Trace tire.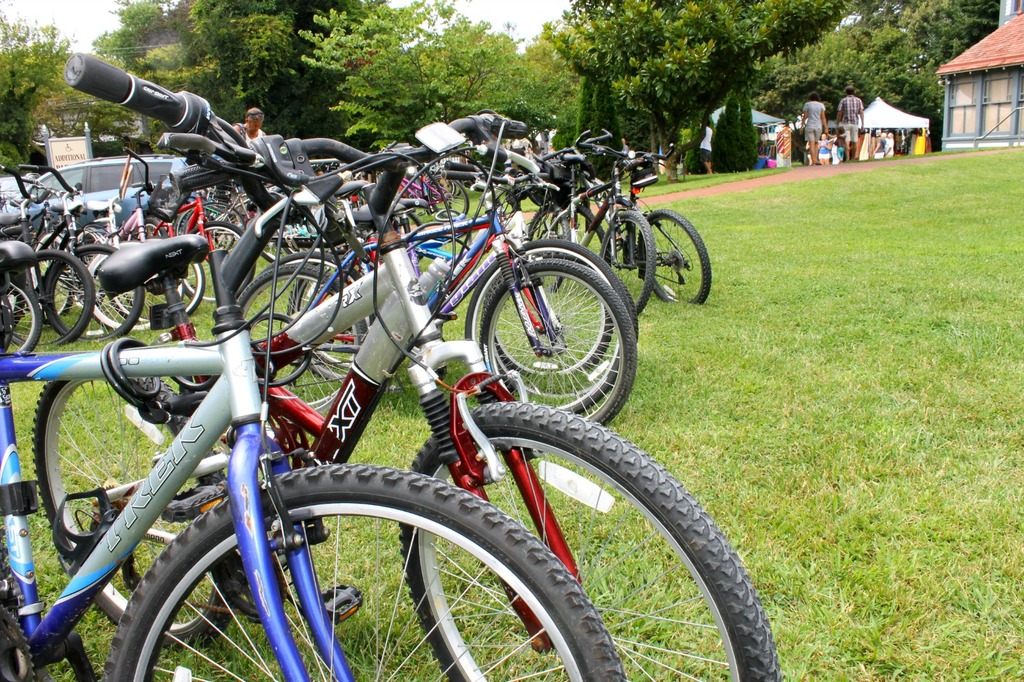
Traced to select_region(287, 246, 352, 372).
